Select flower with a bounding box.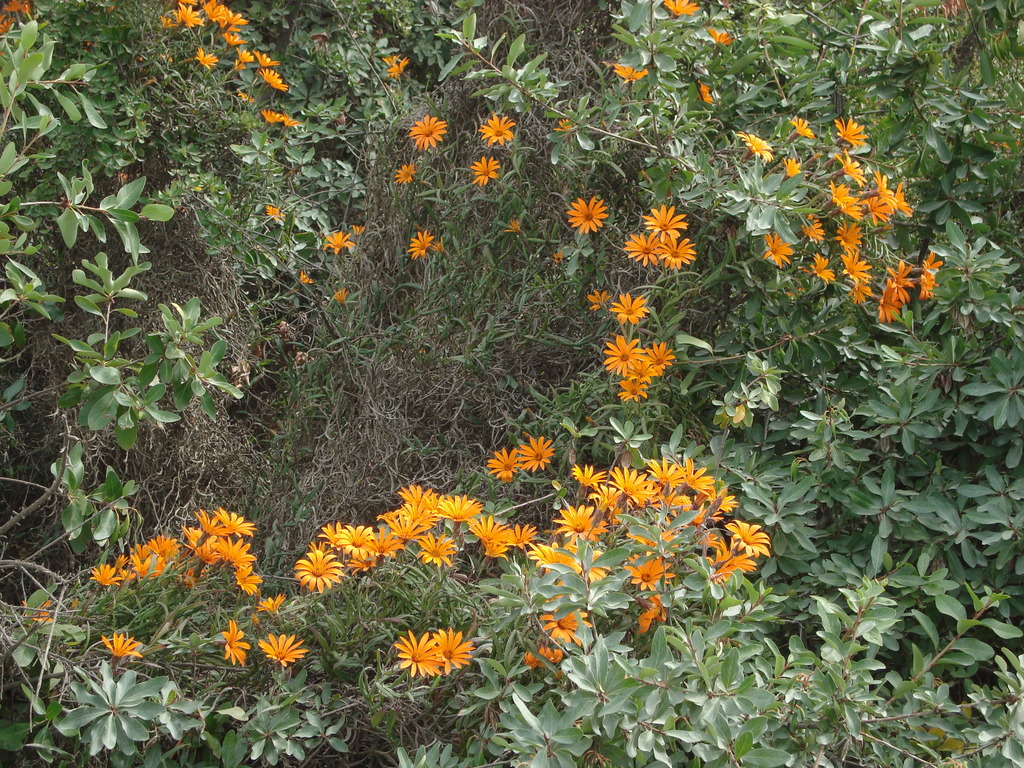
BBox(665, 0, 702, 15).
